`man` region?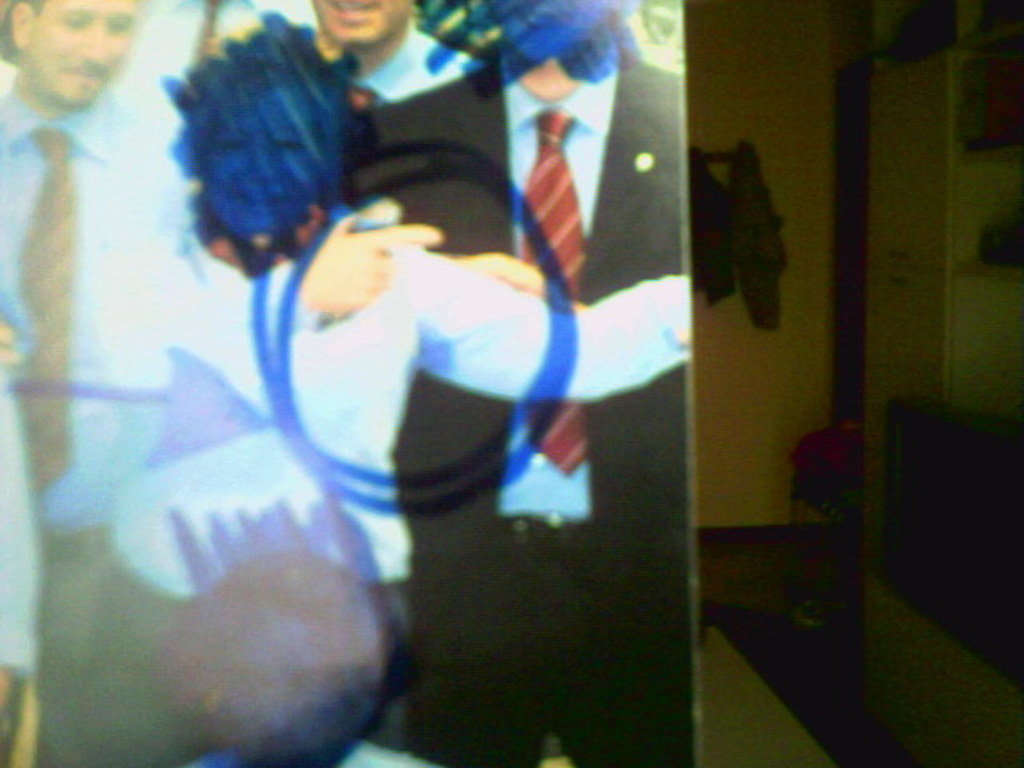
box=[341, 0, 694, 766]
